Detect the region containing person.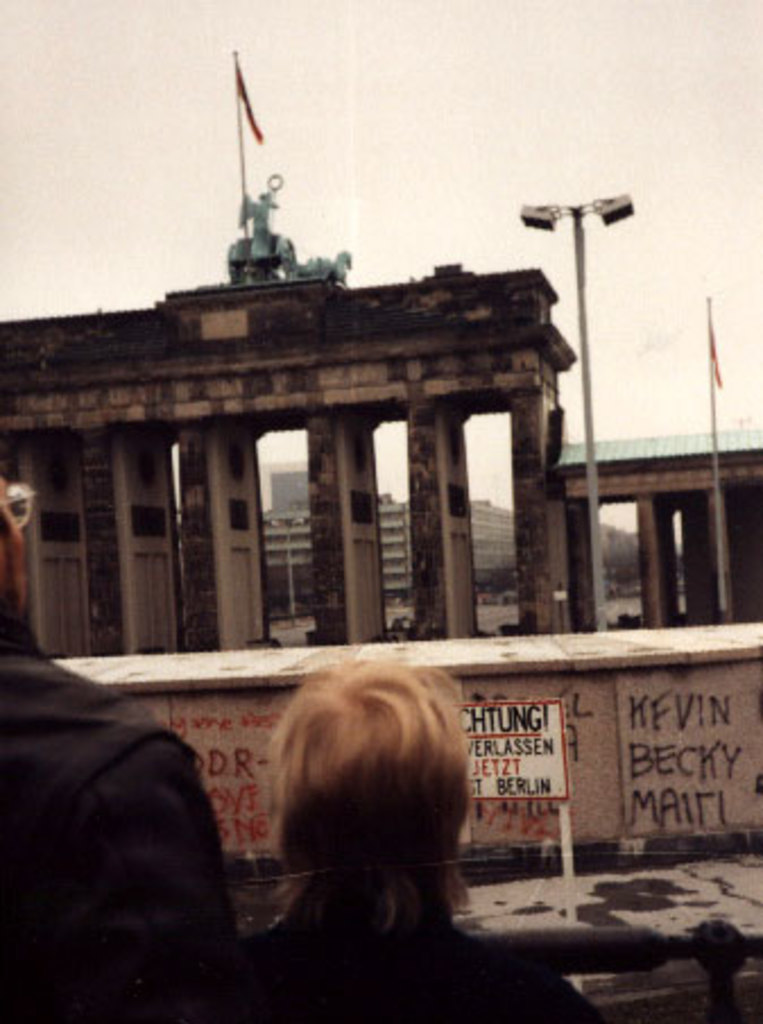
rect(0, 478, 258, 1022).
